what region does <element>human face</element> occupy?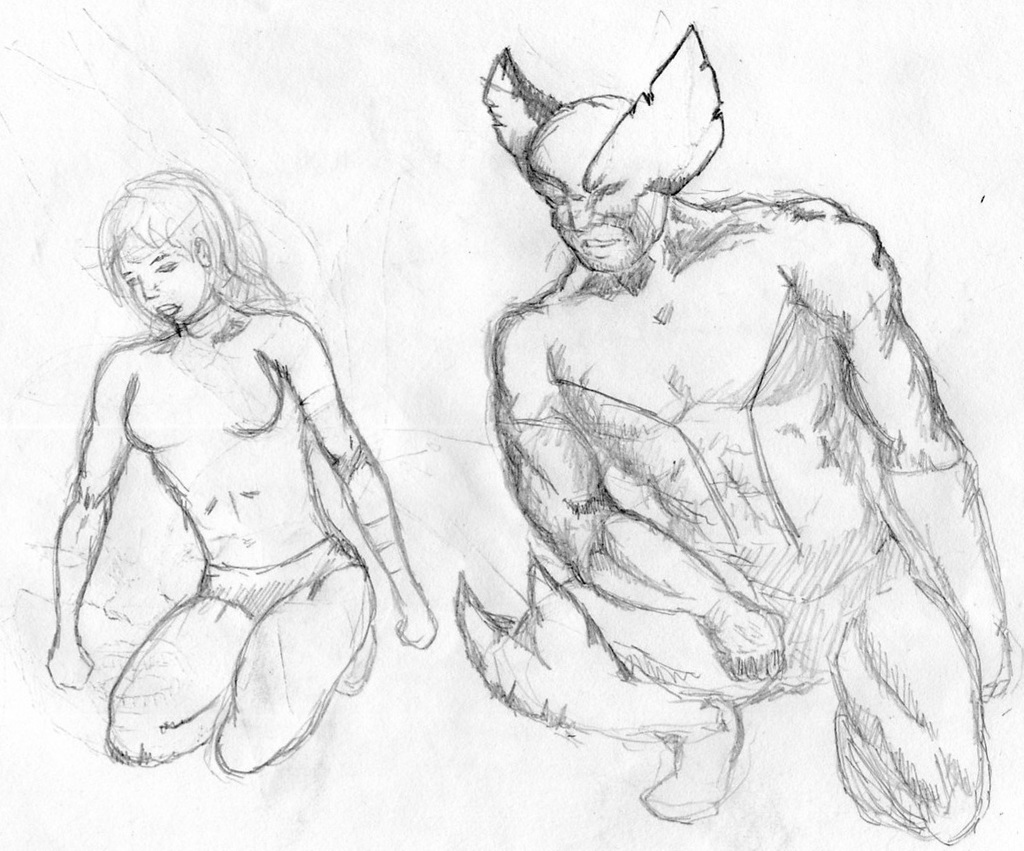
(117,235,210,328).
